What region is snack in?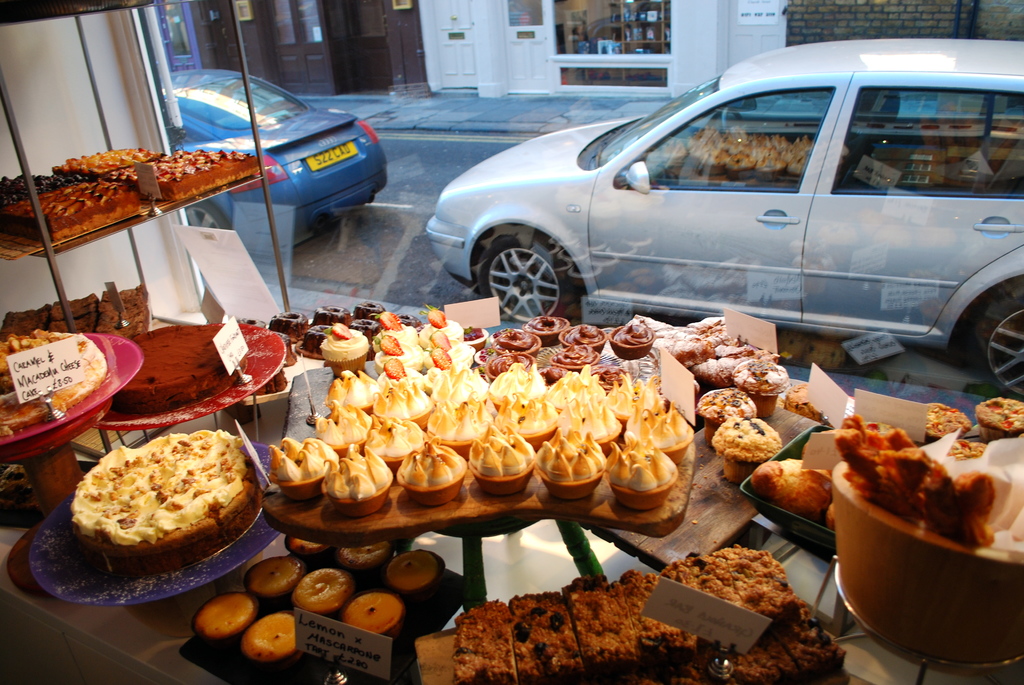
[424, 400, 499, 443].
